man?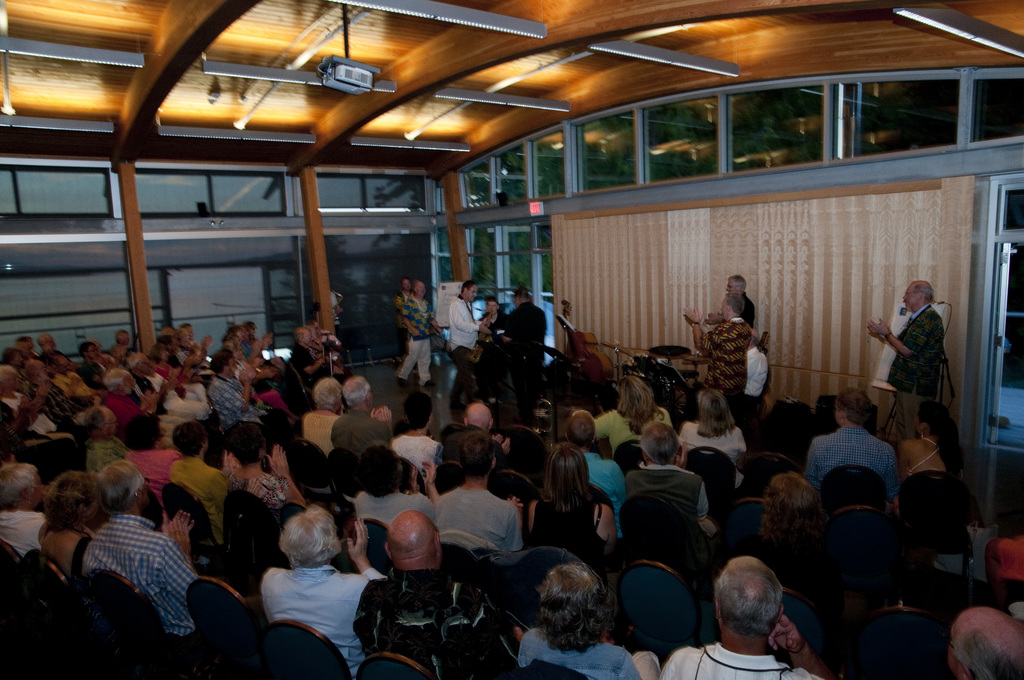
box(704, 273, 756, 330)
